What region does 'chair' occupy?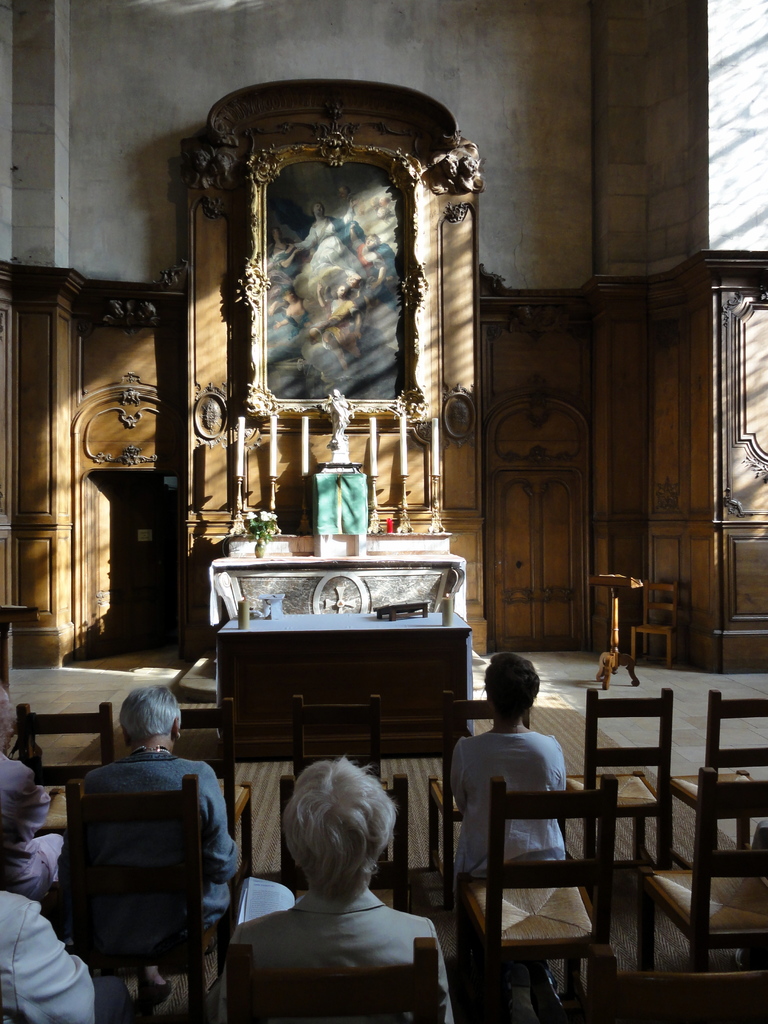
63, 774, 240, 1023.
